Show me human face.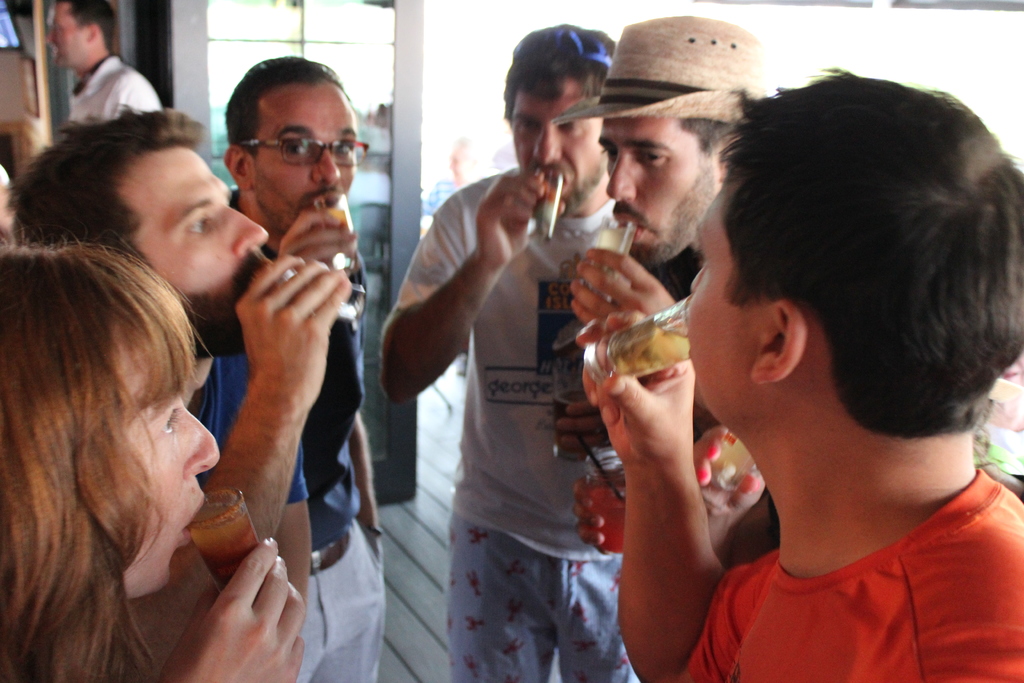
human face is here: select_region(121, 147, 278, 356).
